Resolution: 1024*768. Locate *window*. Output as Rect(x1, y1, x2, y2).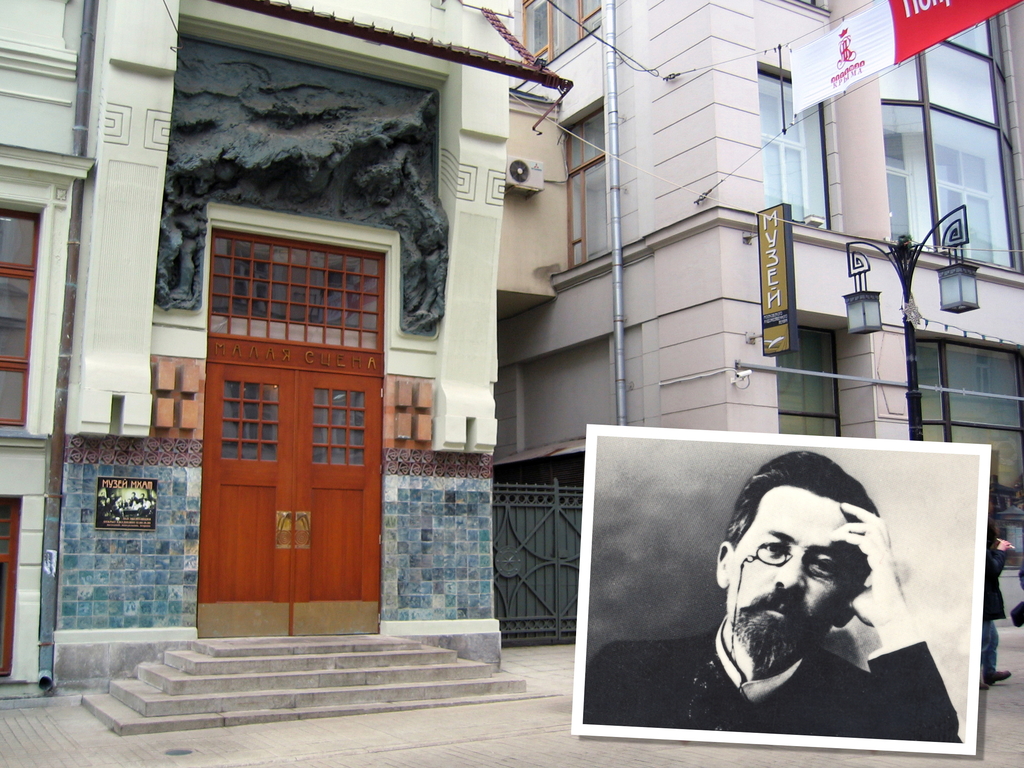
Rect(0, 204, 42, 424).
